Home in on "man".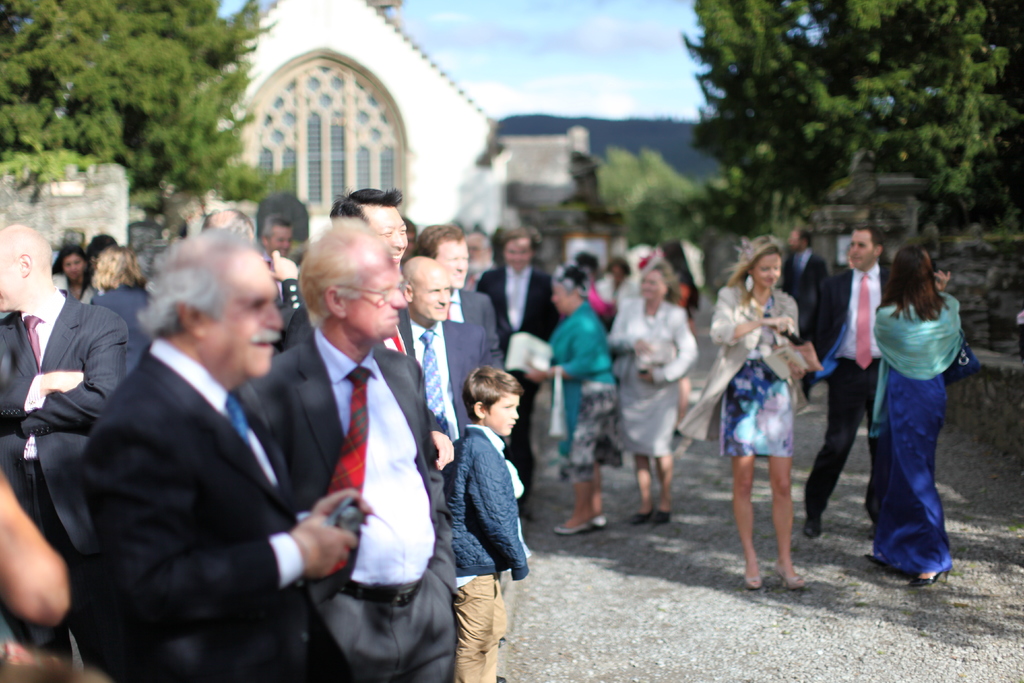
Homed in at region(13, 183, 362, 665).
